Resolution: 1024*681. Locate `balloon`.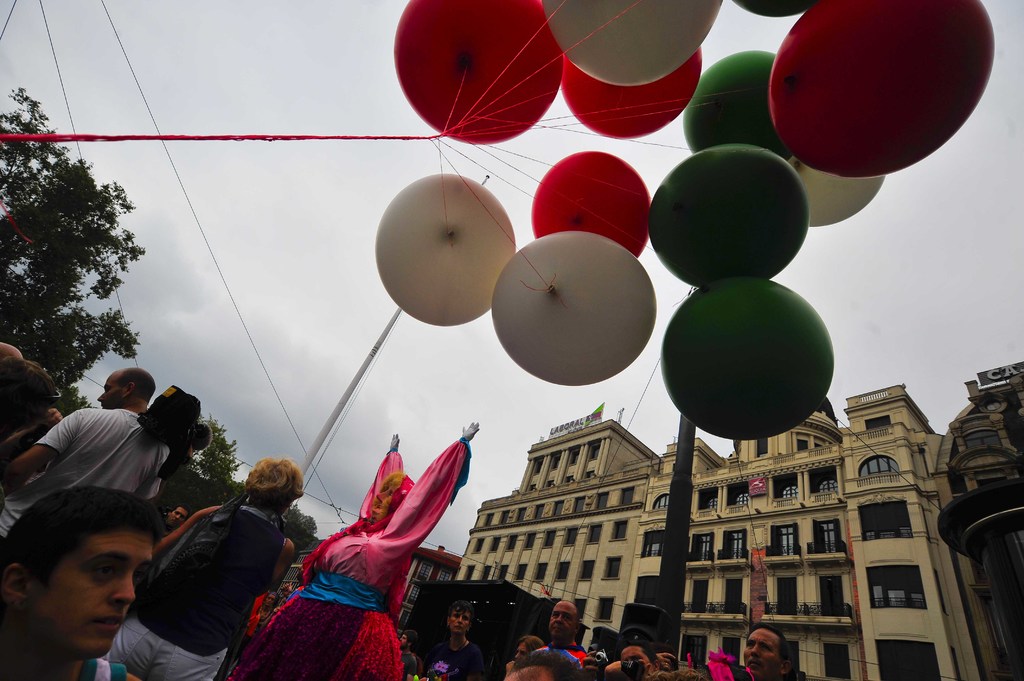
(796, 168, 886, 226).
